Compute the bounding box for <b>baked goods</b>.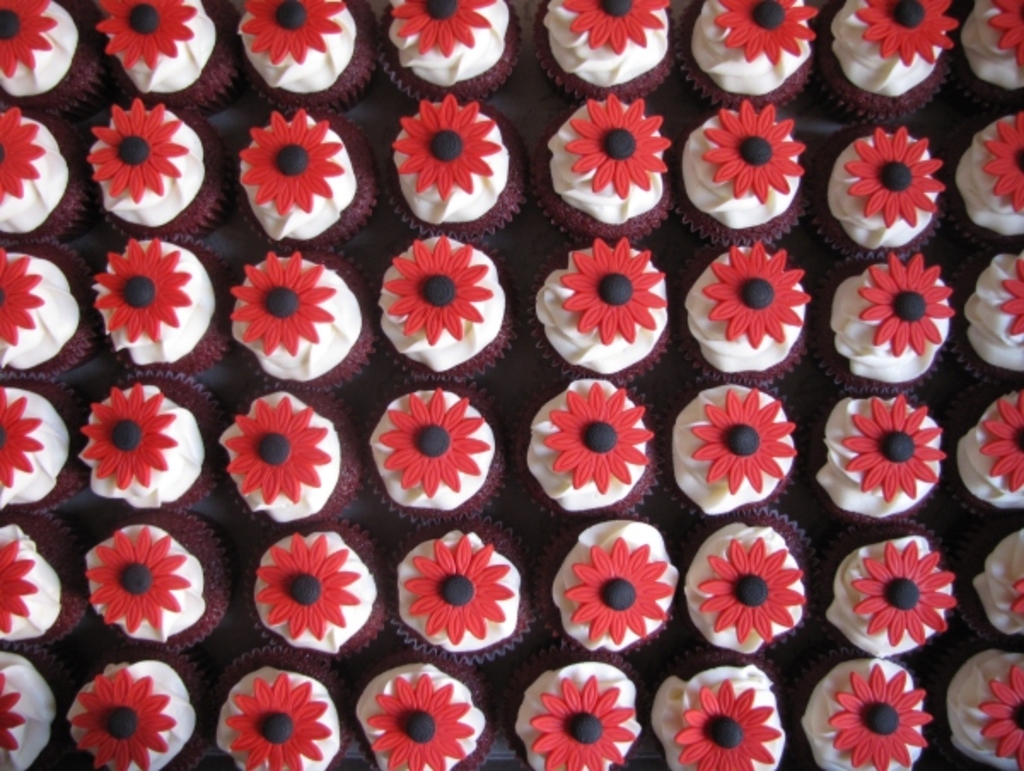
(left=99, top=239, right=234, bottom=375).
